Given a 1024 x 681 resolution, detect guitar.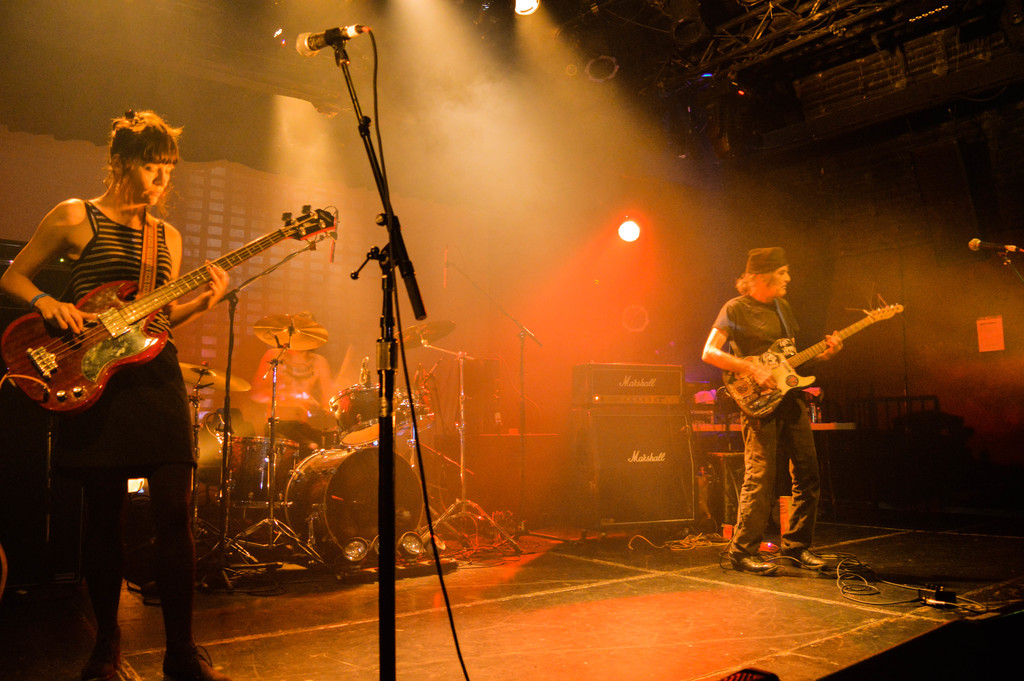
x1=0 y1=209 x2=344 y2=429.
